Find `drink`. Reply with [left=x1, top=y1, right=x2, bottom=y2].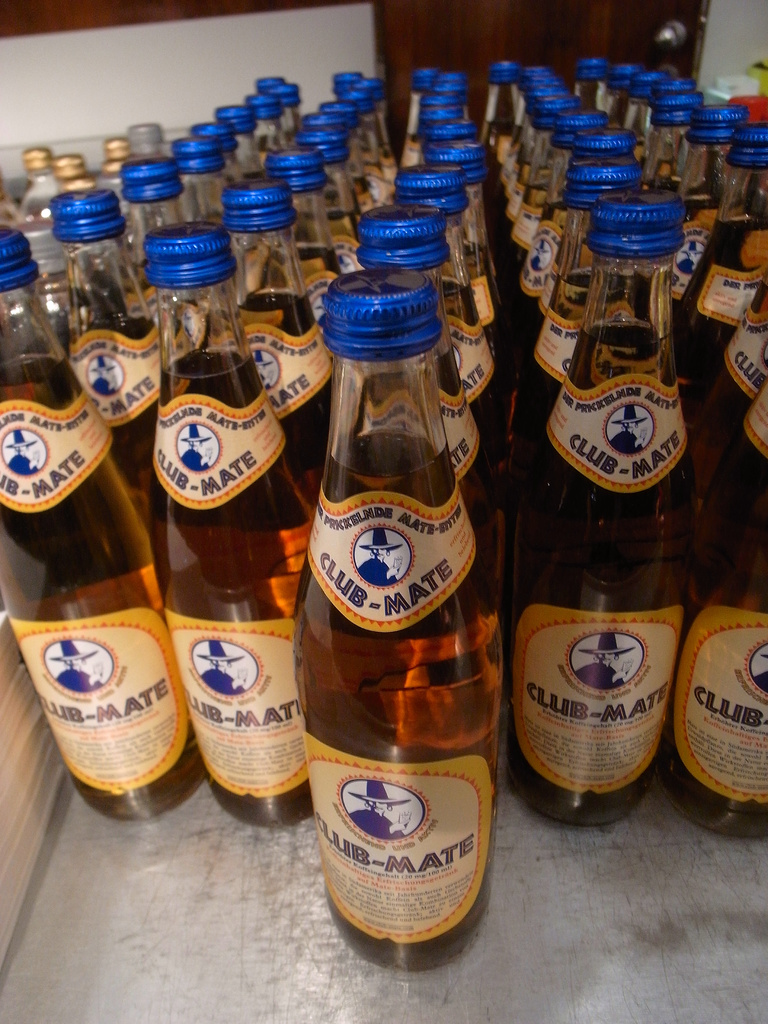
[left=301, top=255, right=510, bottom=933].
